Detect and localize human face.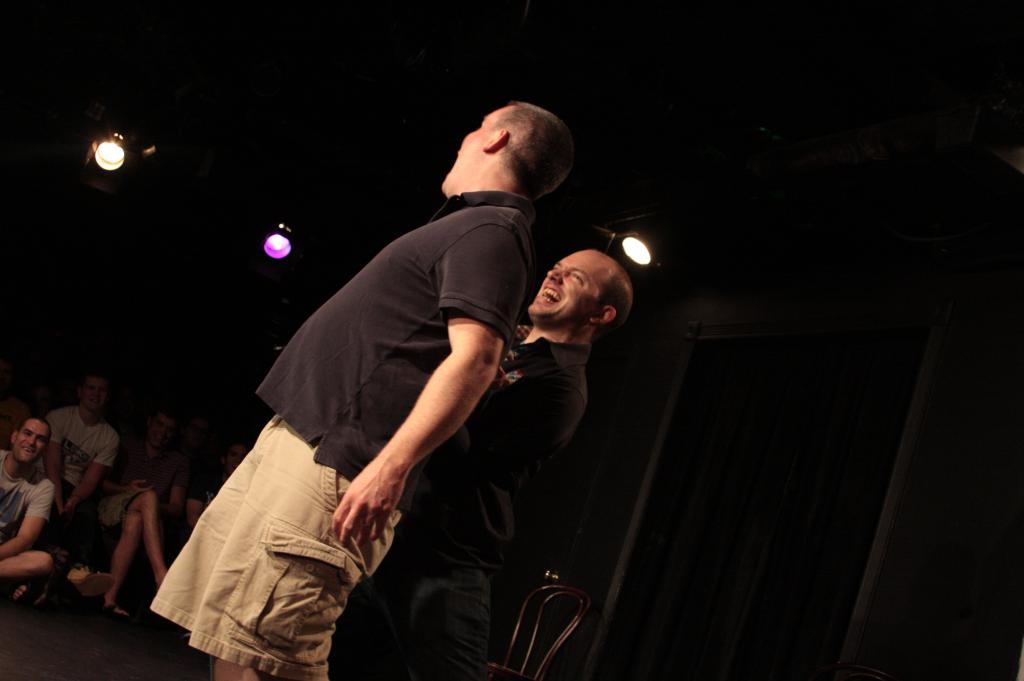
Localized at bbox=[78, 373, 111, 414].
